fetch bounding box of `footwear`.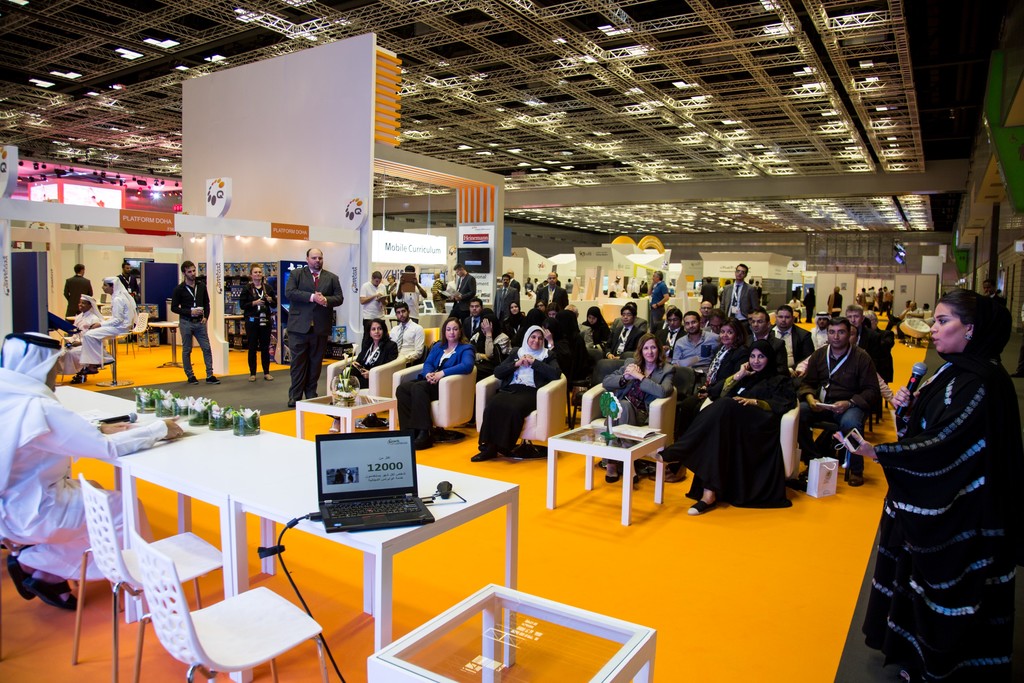
Bbox: pyautogui.locateOnScreen(799, 462, 808, 483).
